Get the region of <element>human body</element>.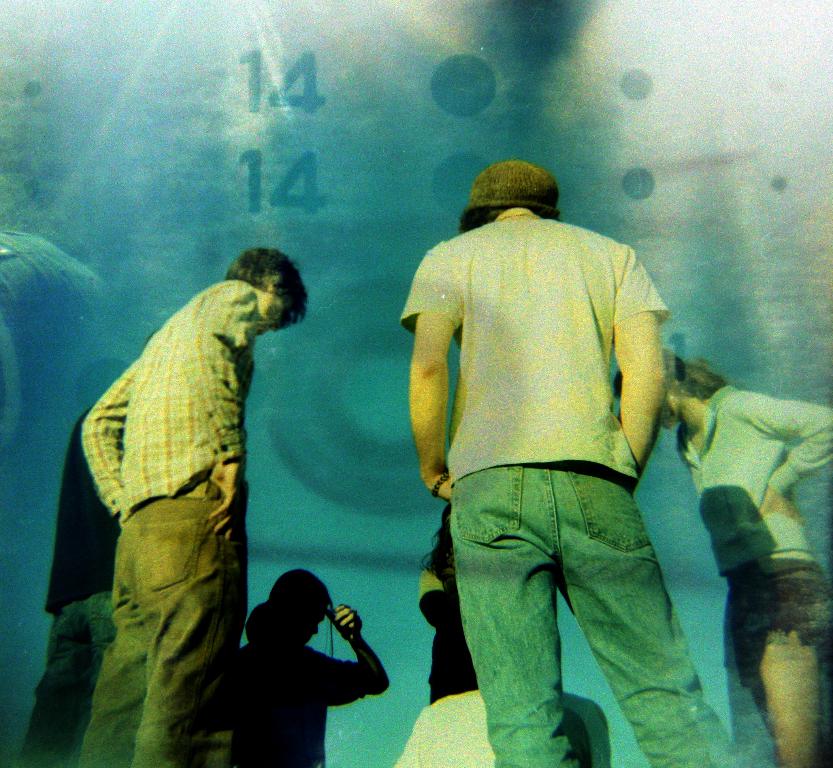
(61,215,314,751).
